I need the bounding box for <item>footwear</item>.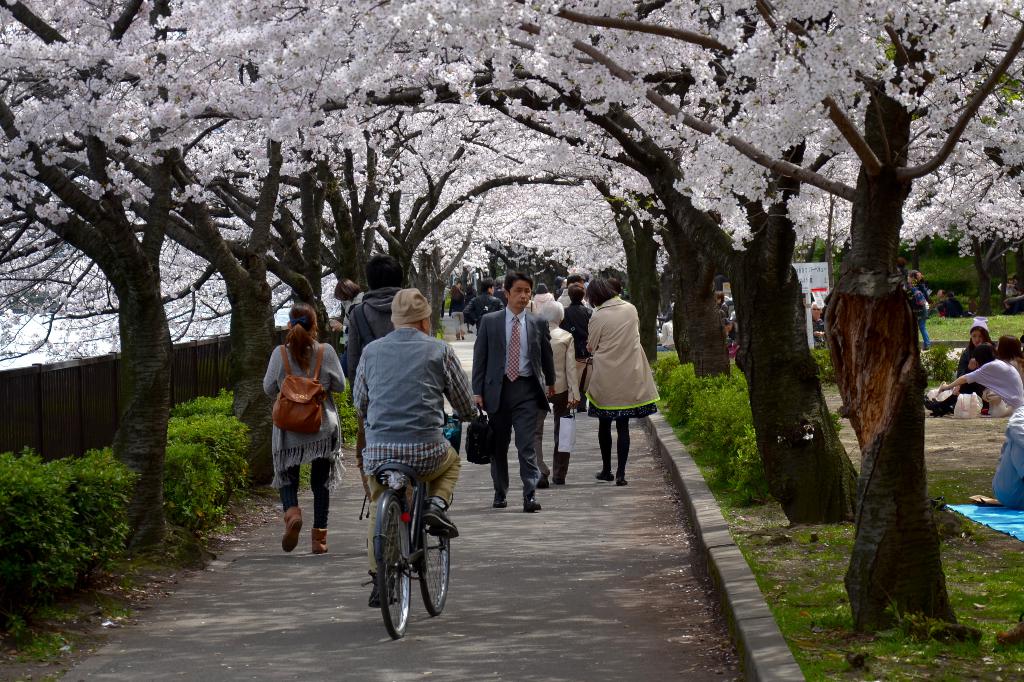
Here it is: region(614, 477, 625, 485).
